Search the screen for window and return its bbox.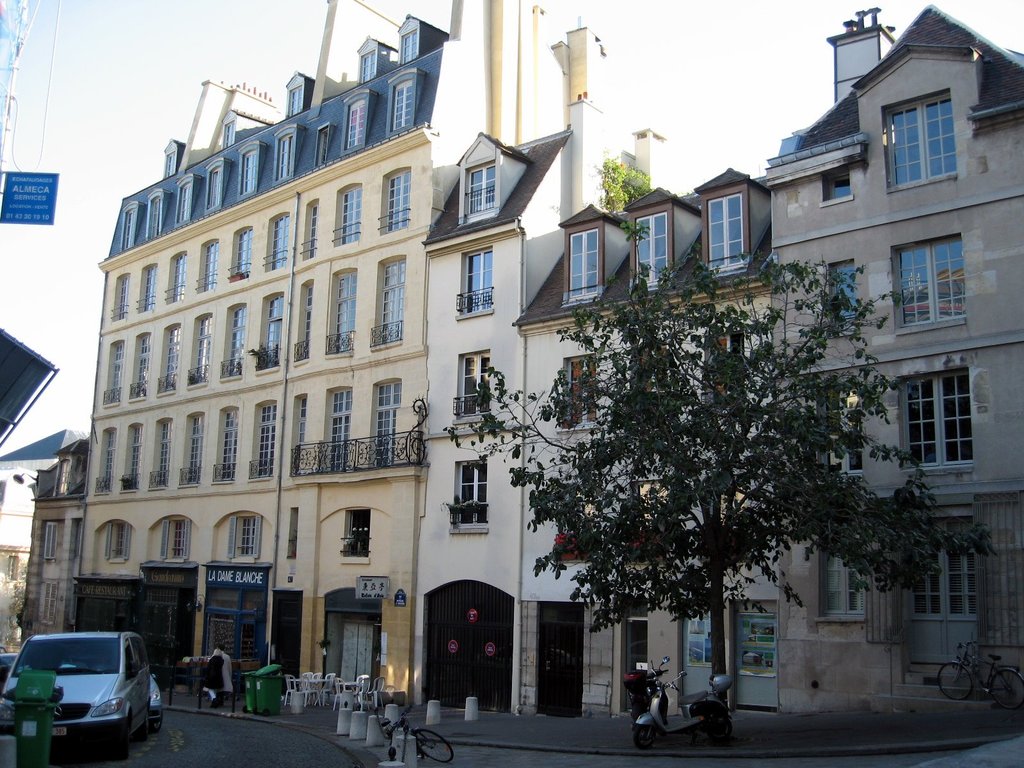
Found: BBox(700, 333, 747, 410).
